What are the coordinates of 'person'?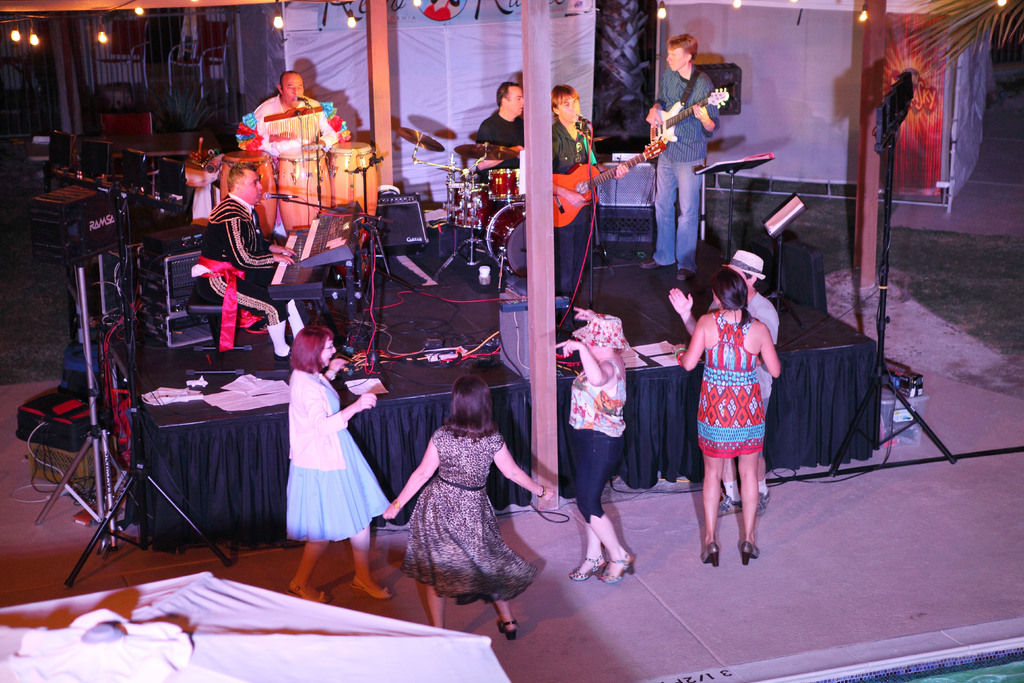
550,83,626,305.
